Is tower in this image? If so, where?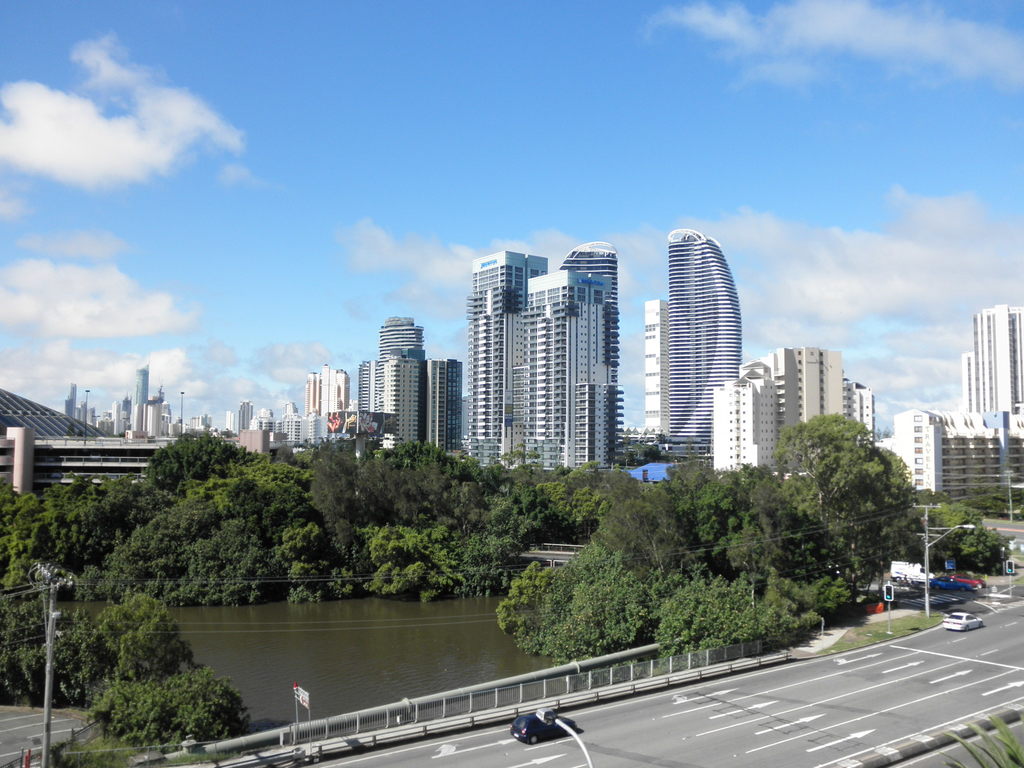
Yes, at x1=794 y1=346 x2=840 y2=460.
